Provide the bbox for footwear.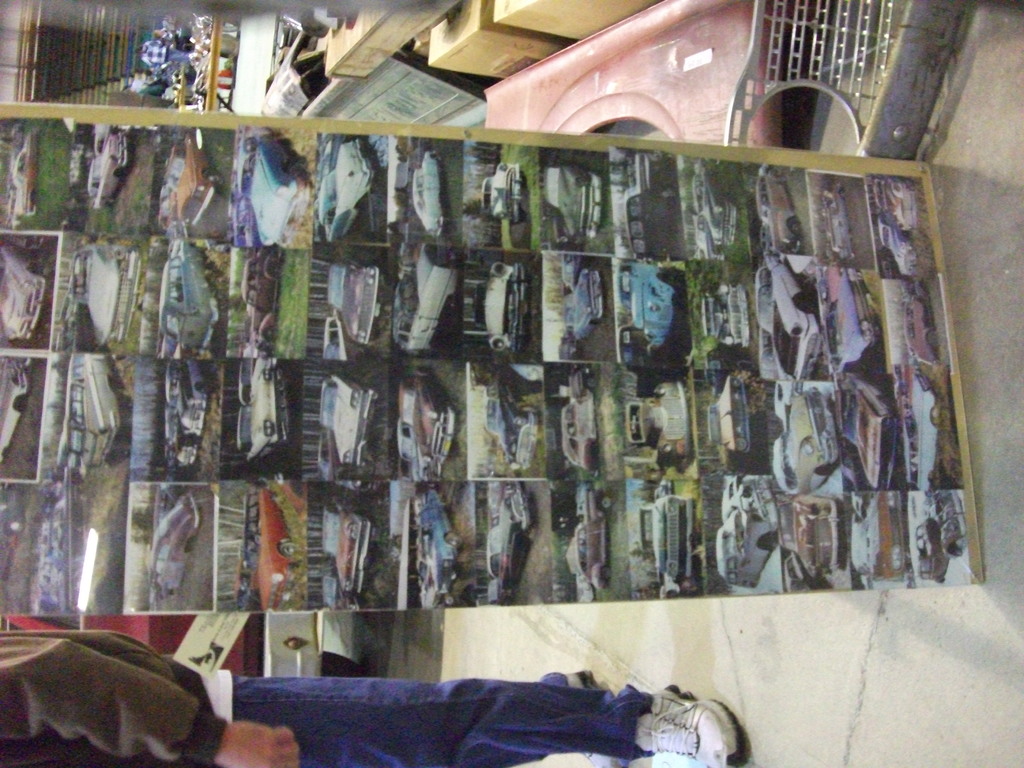
box=[641, 678, 723, 761].
